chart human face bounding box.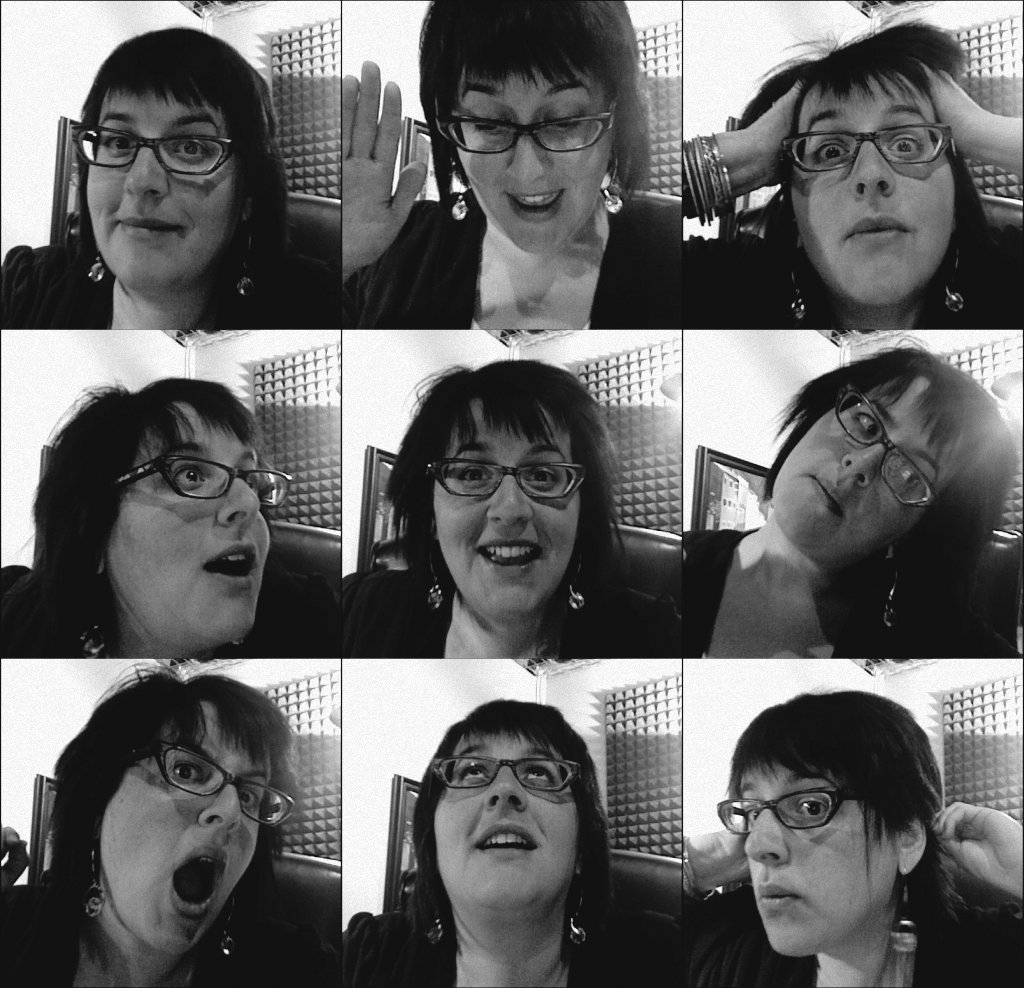
Charted: bbox(86, 696, 266, 967).
